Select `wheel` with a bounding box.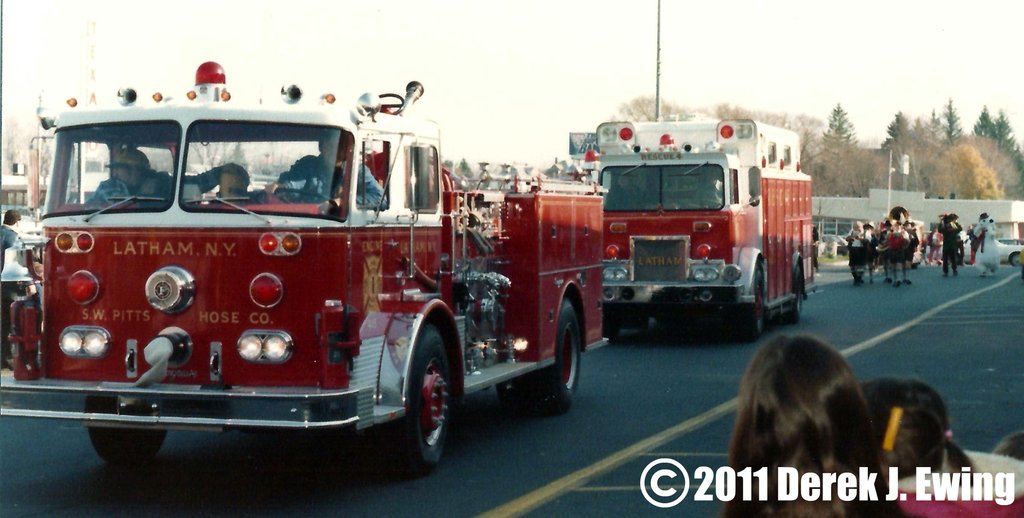
<region>385, 333, 453, 465</region>.
